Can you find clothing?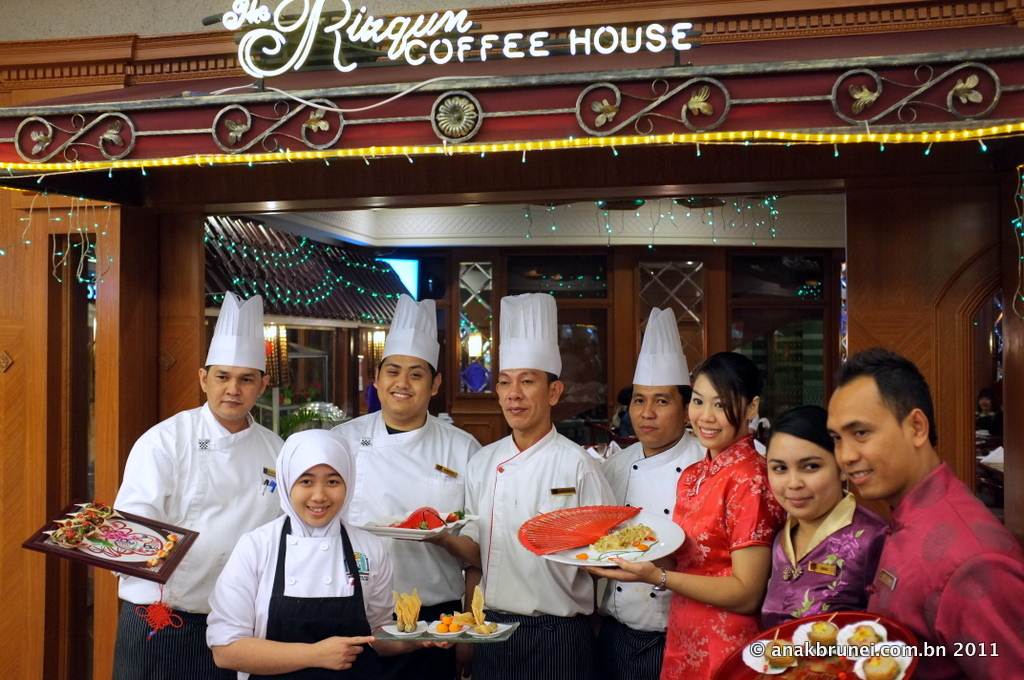
Yes, bounding box: x1=659 y1=429 x2=779 y2=679.
